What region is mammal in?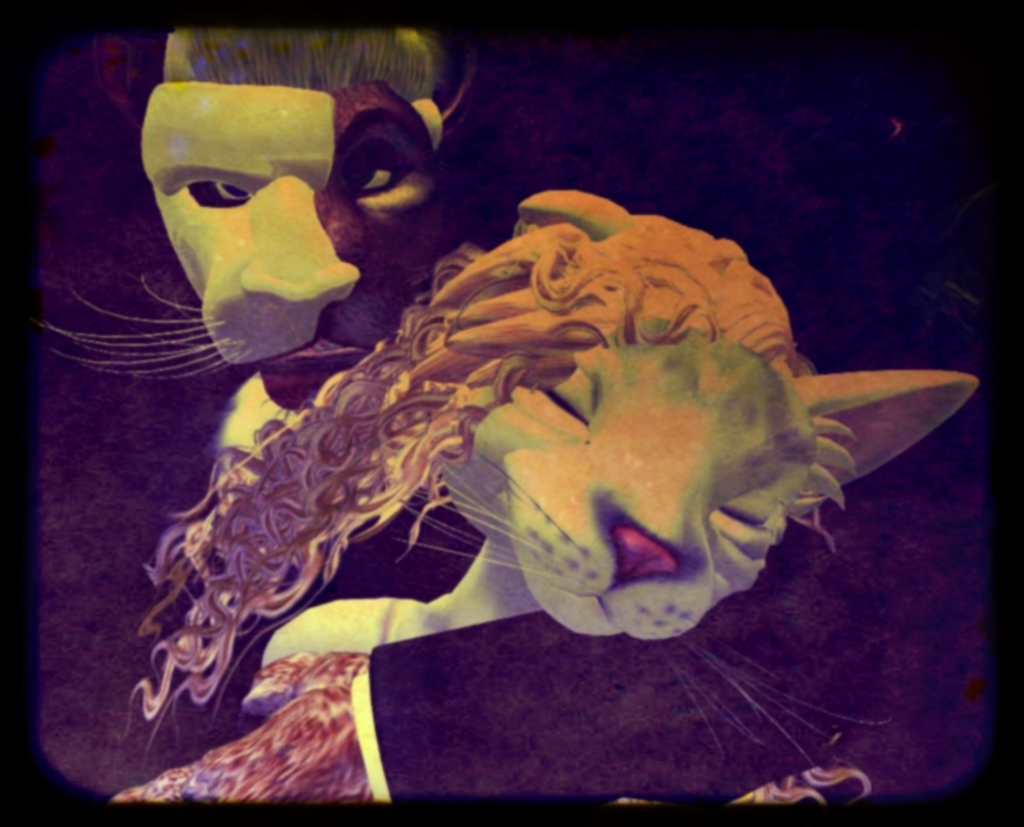
crop(35, 22, 479, 382).
